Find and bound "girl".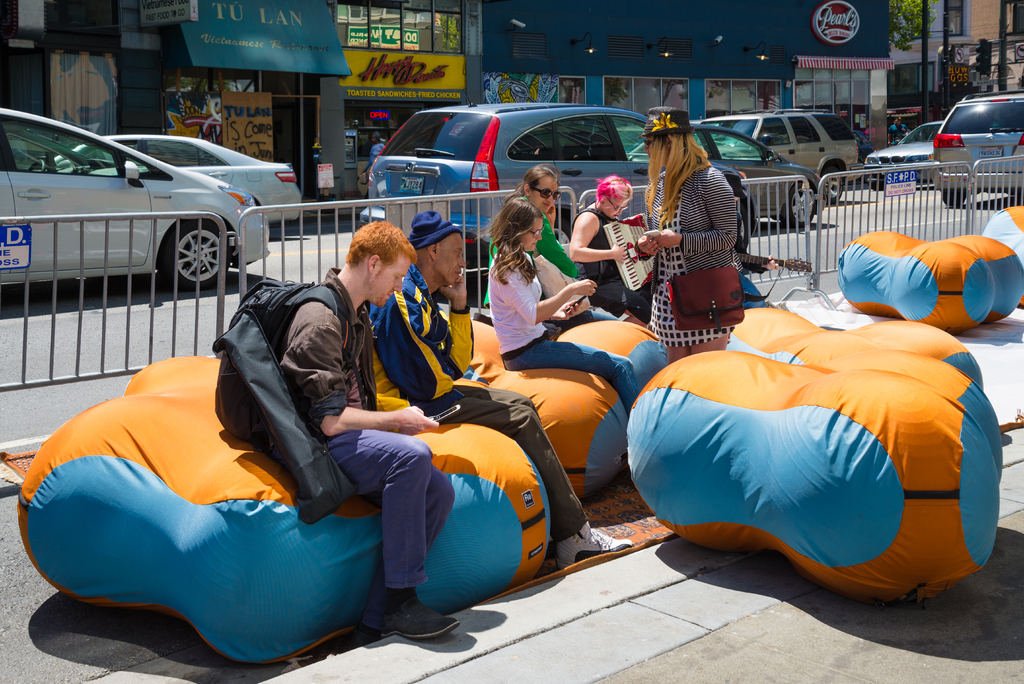
Bound: 640/104/738/357.
